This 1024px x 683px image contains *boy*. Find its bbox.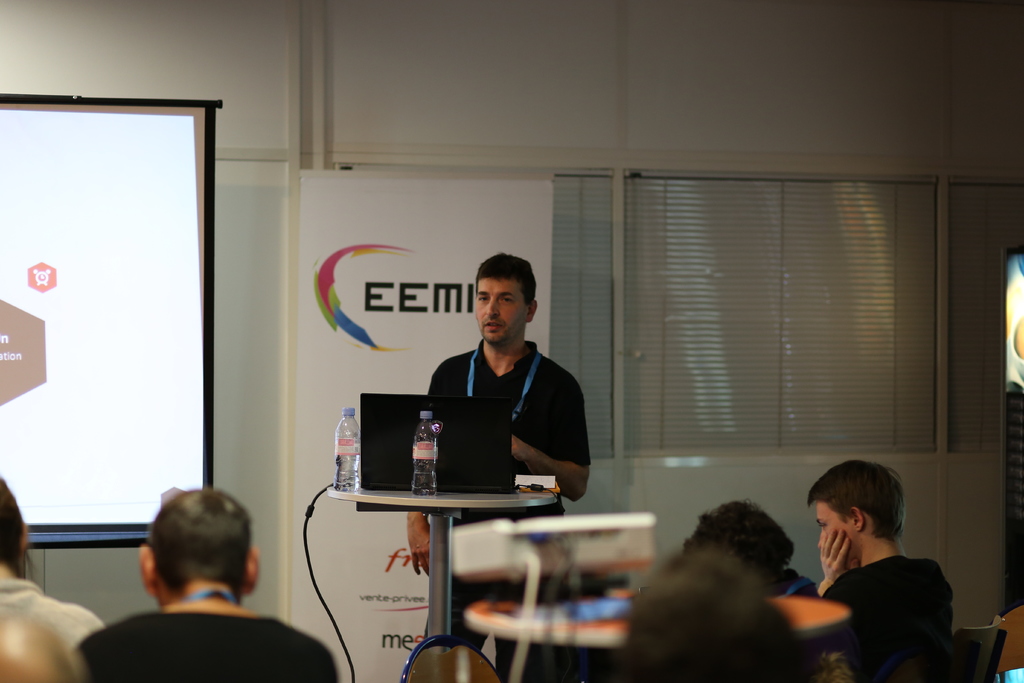
box(76, 485, 333, 678).
